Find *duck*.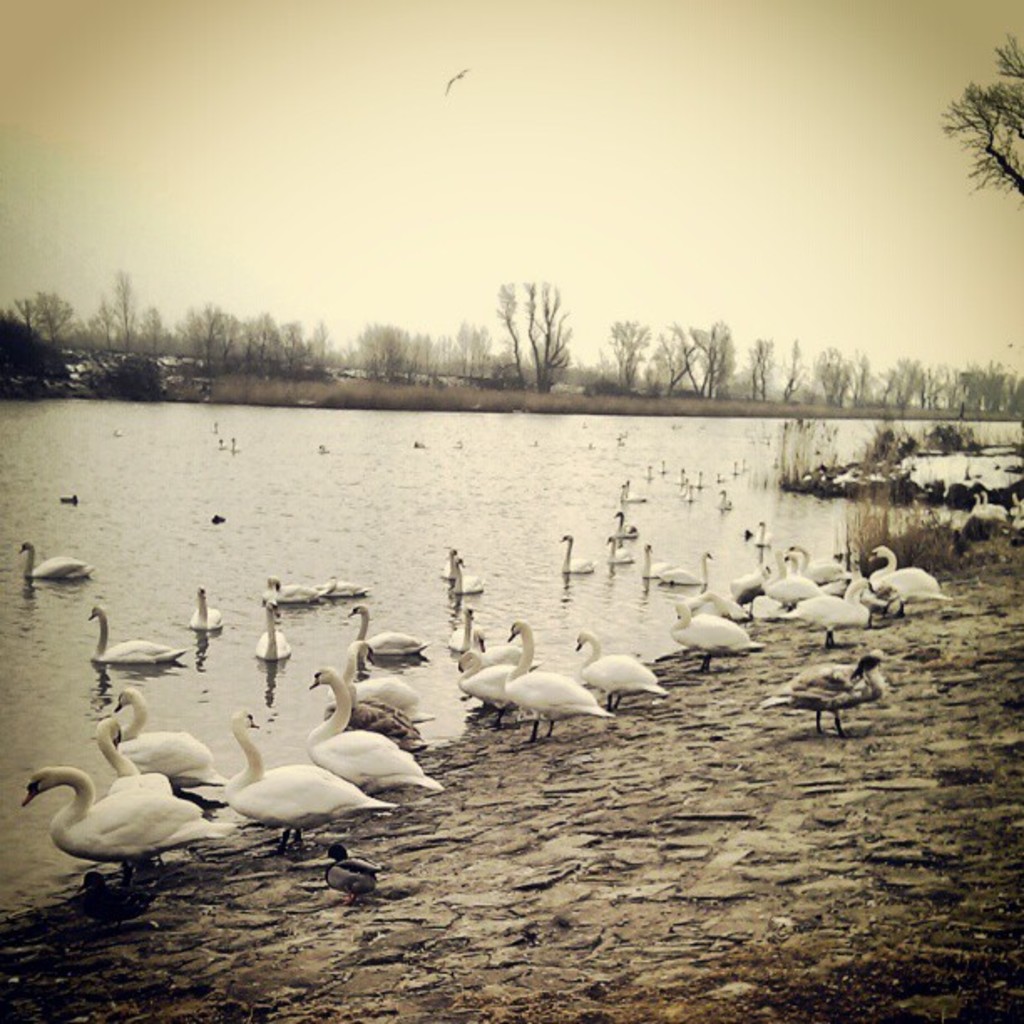
bbox(450, 547, 482, 591).
